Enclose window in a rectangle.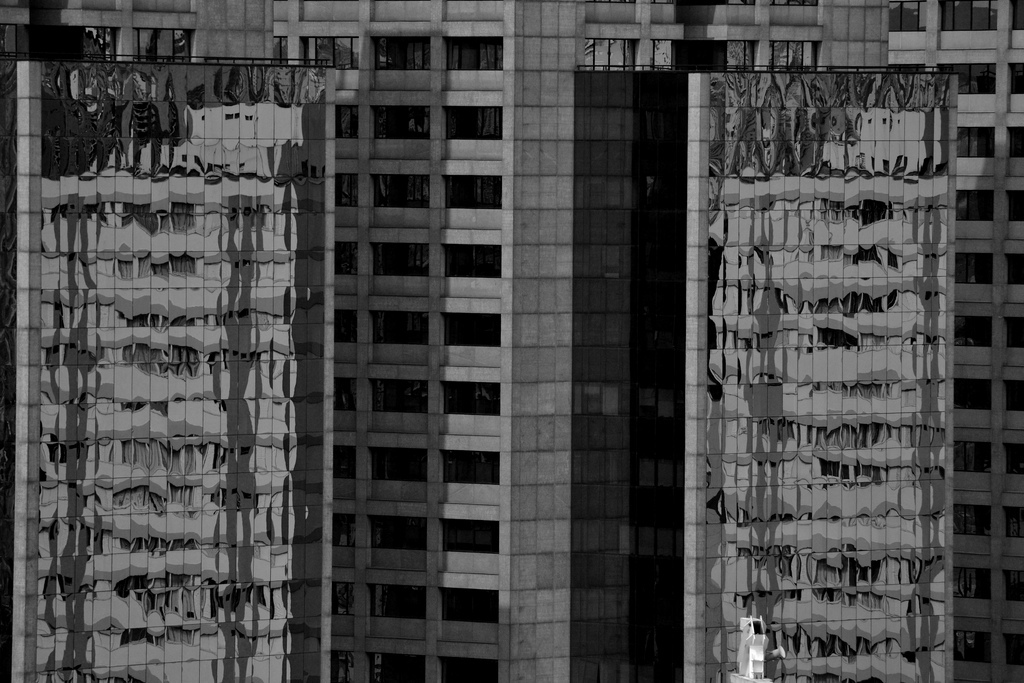
<box>370,313,431,341</box>.
